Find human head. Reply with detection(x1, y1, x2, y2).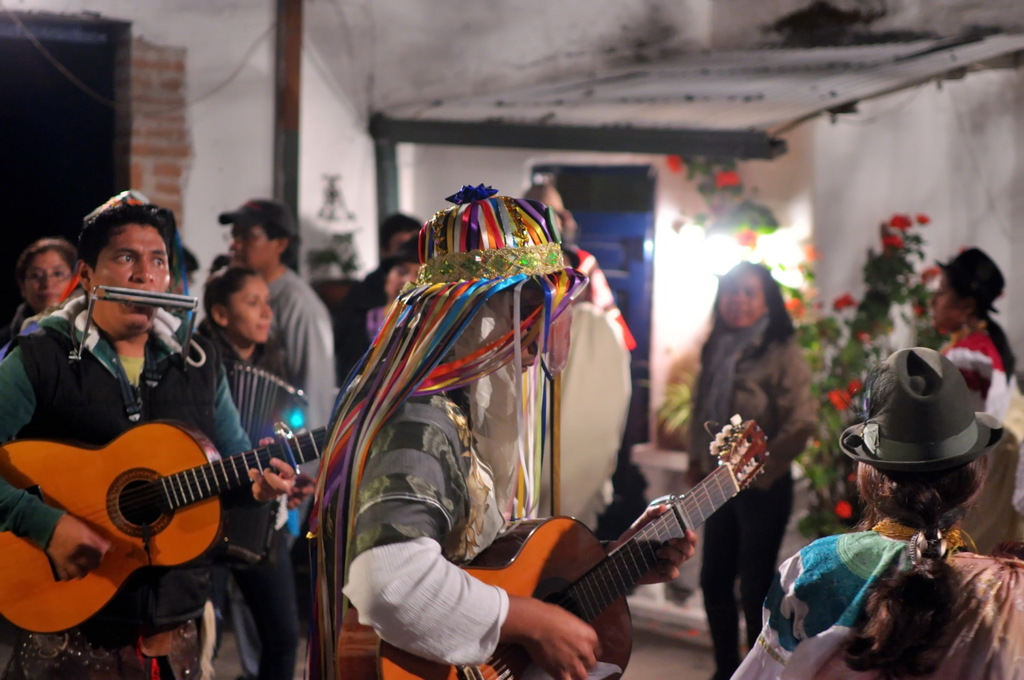
detection(19, 236, 81, 311).
